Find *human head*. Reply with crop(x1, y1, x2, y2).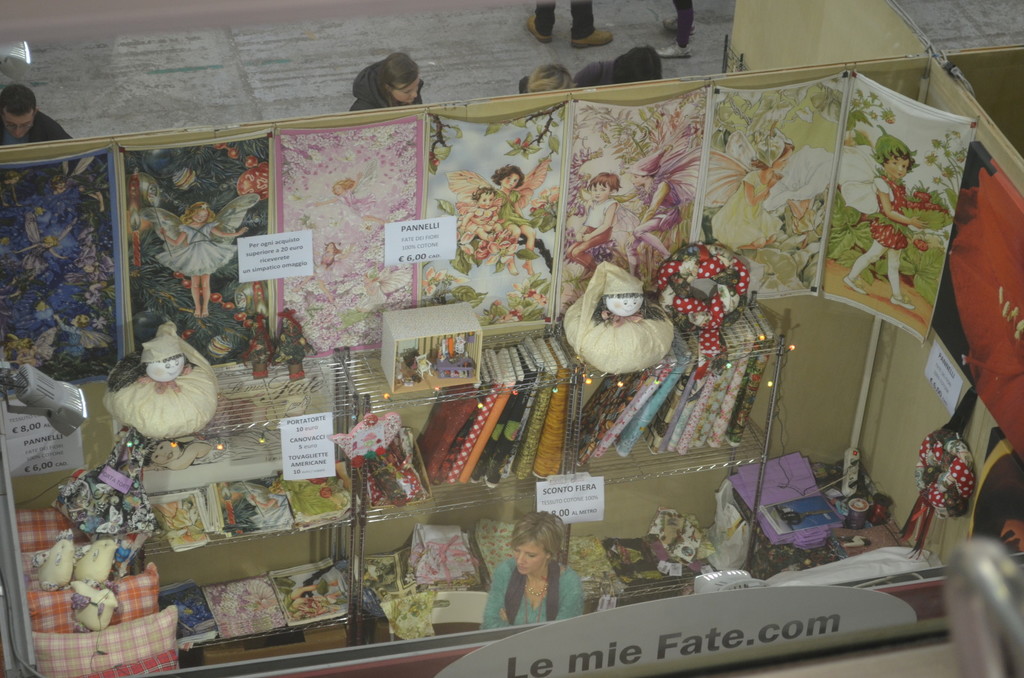
crop(516, 60, 577, 94).
